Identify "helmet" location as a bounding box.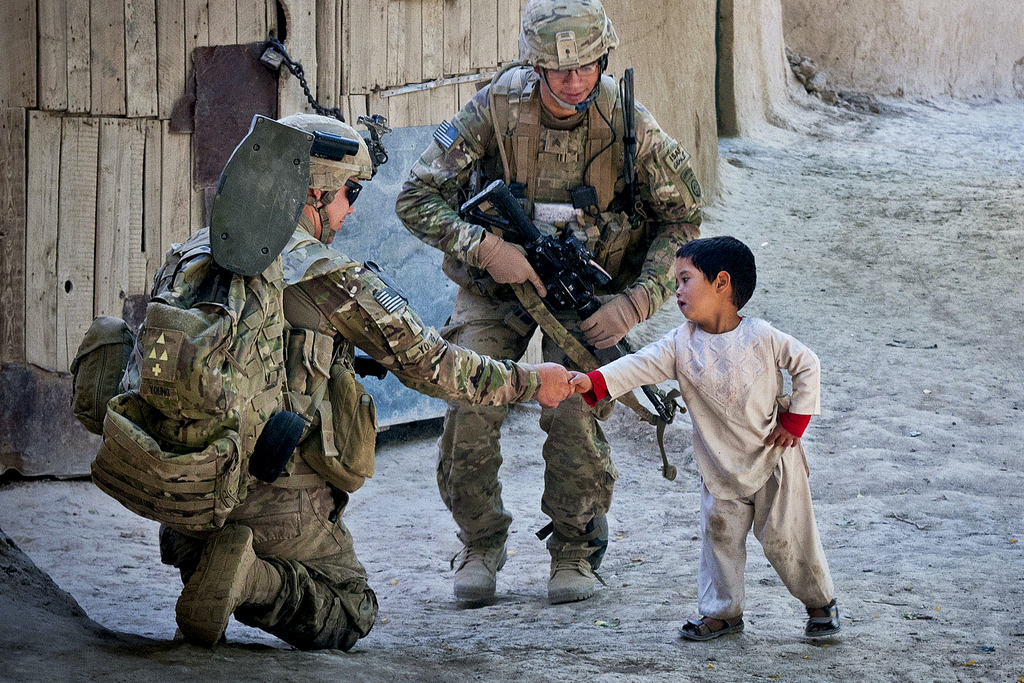
l=278, t=114, r=374, b=245.
